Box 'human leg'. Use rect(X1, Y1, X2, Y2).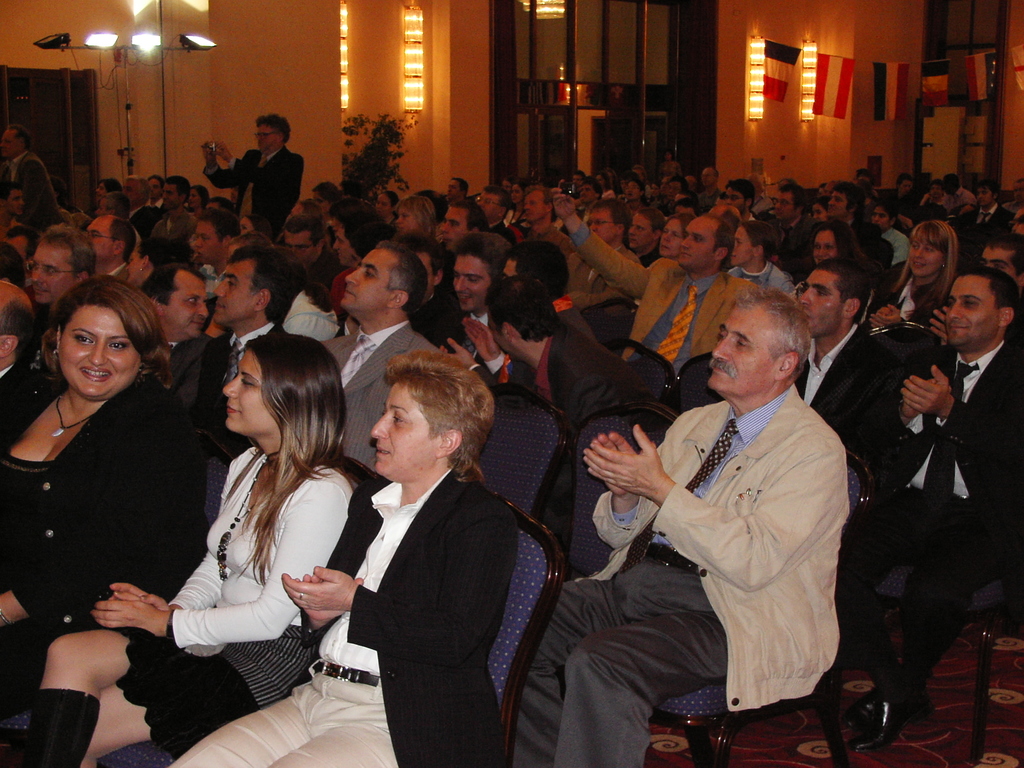
rect(264, 699, 400, 767).
